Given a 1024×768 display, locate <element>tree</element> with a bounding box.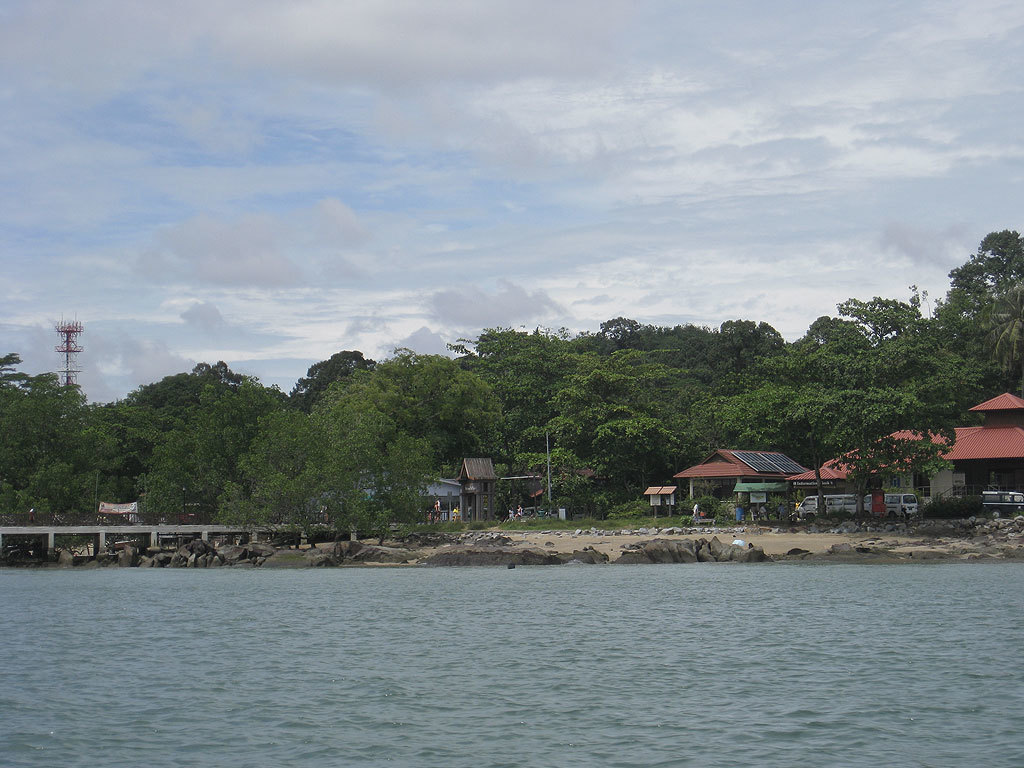
Located: left=234, top=405, right=340, bottom=546.
